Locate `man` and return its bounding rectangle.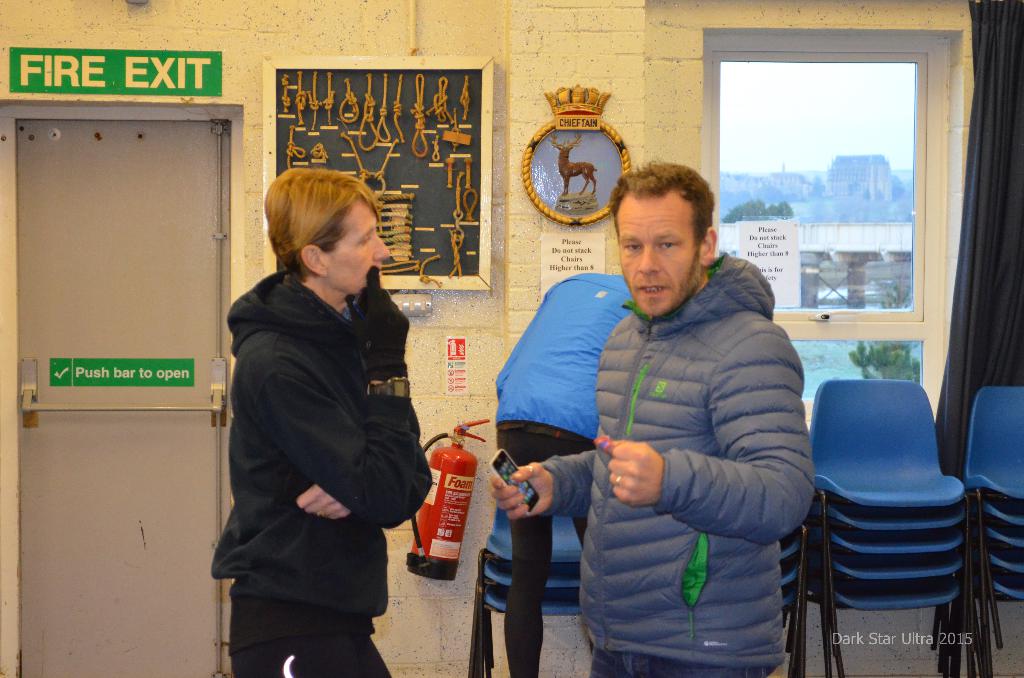
locate(490, 161, 819, 677).
